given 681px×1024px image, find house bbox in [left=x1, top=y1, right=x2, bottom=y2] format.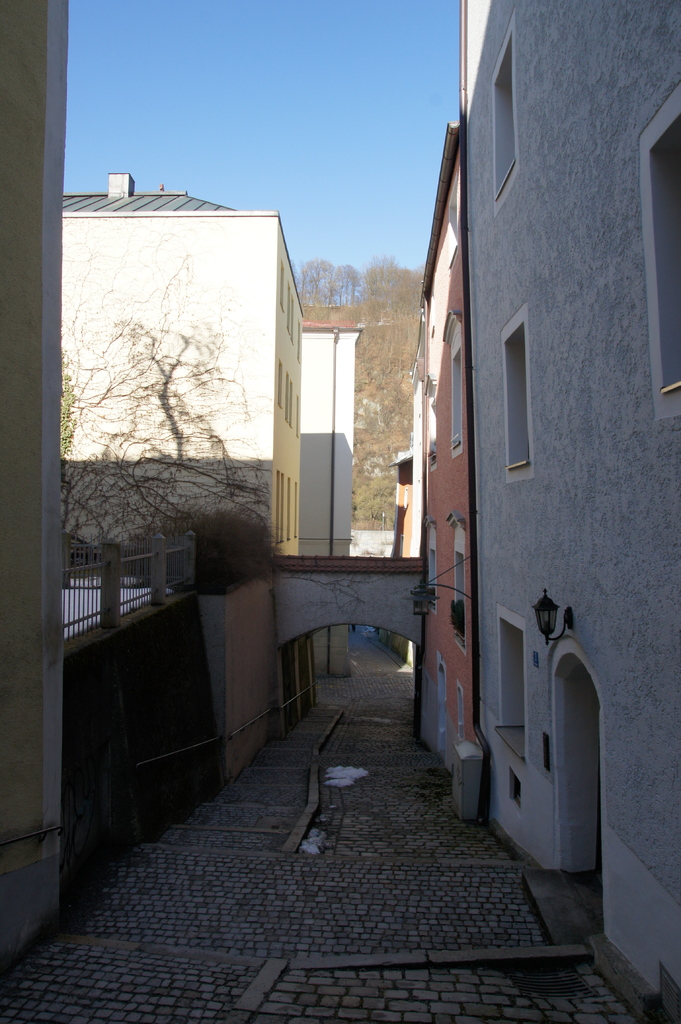
[left=300, top=304, right=359, bottom=557].
